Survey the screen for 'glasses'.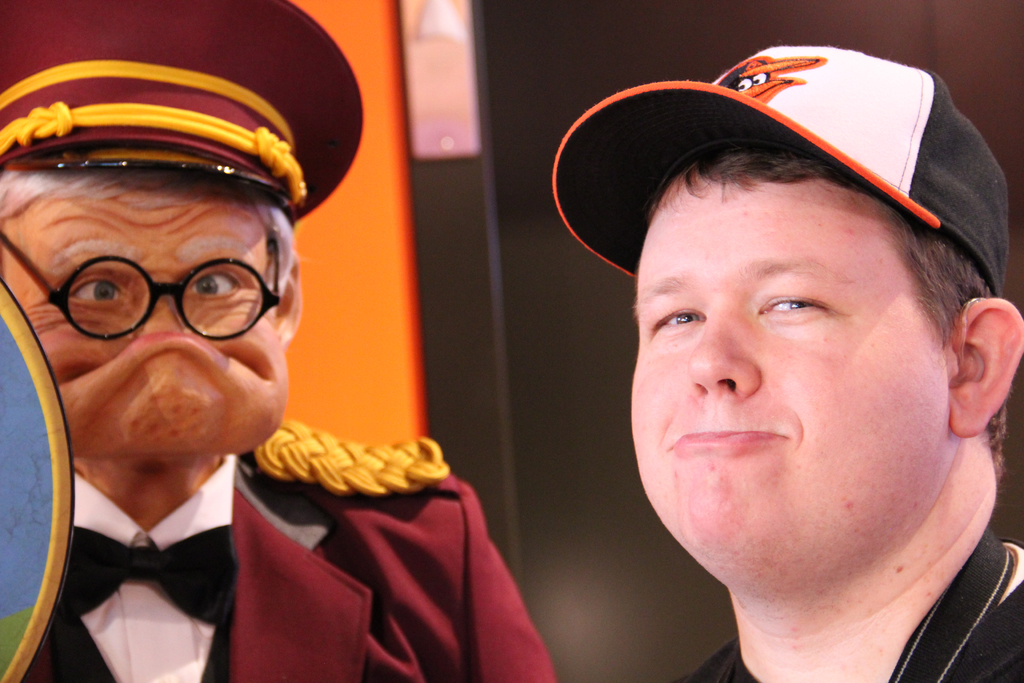
Survey found: [x1=36, y1=210, x2=268, y2=349].
